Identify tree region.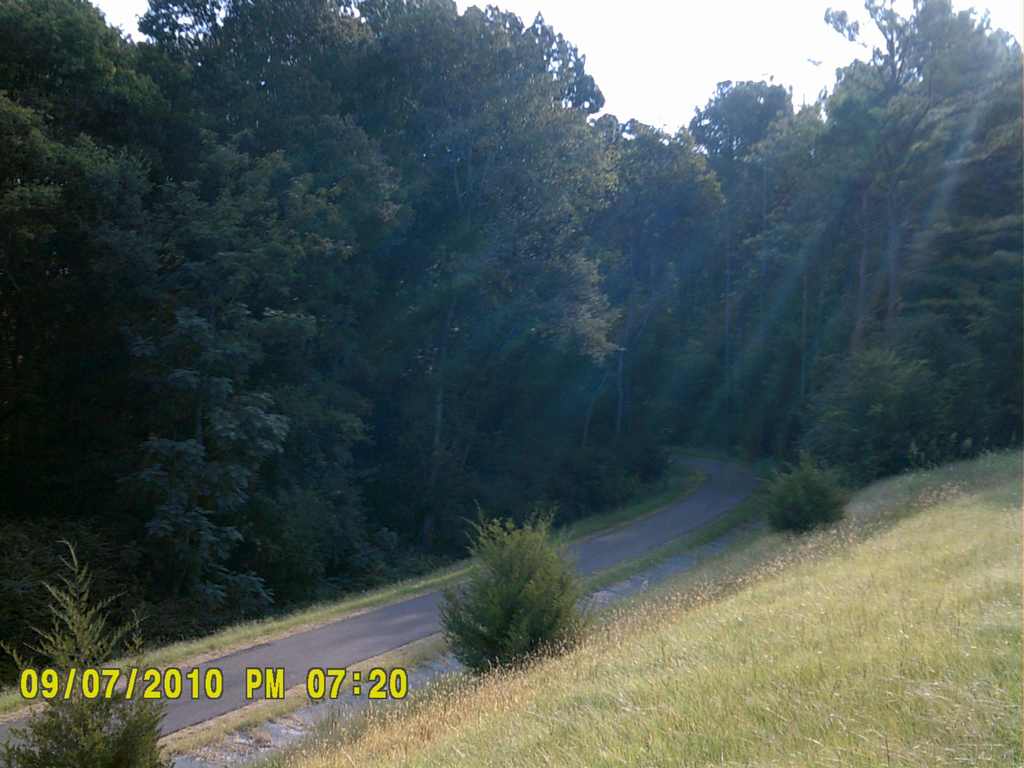
Region: crop(113, 0, 359, 548).
